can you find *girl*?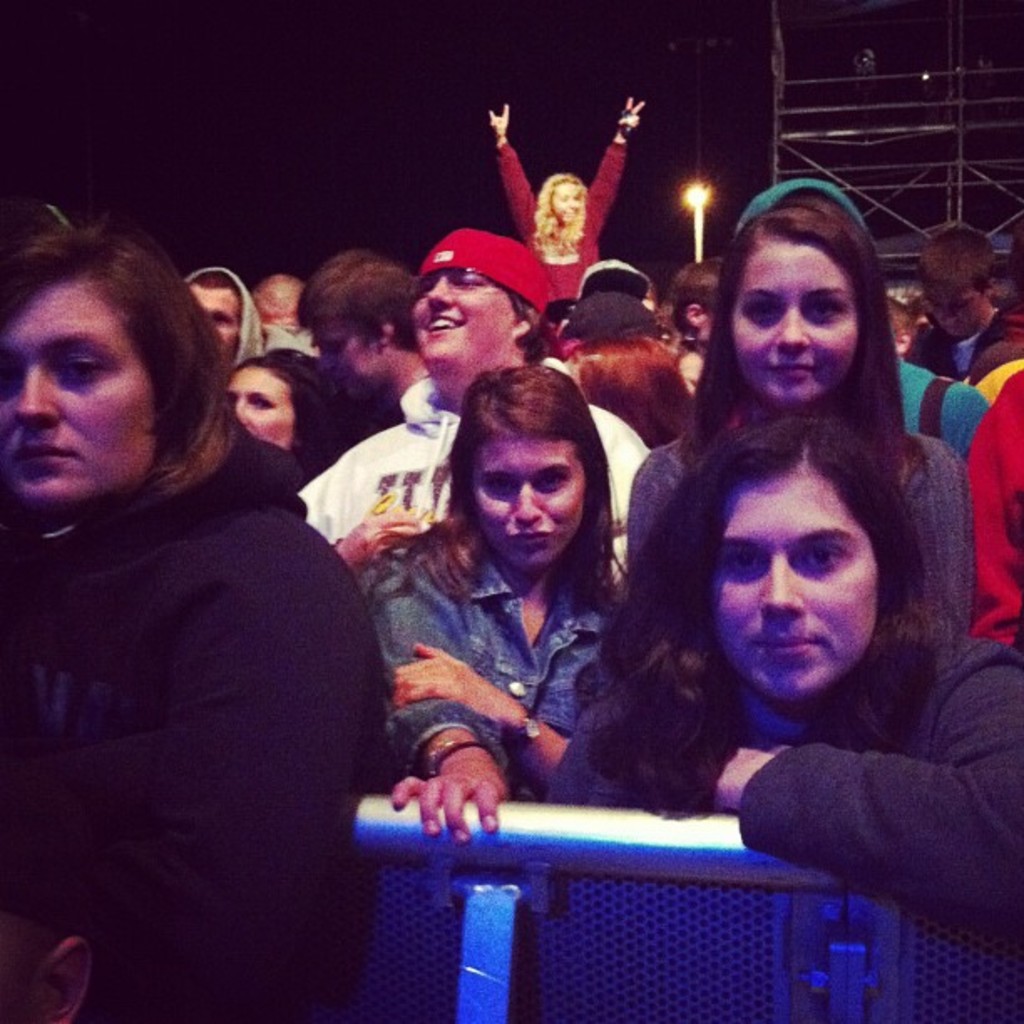
Yes, bounding box: l=355, t=366, r=606, b=843.
